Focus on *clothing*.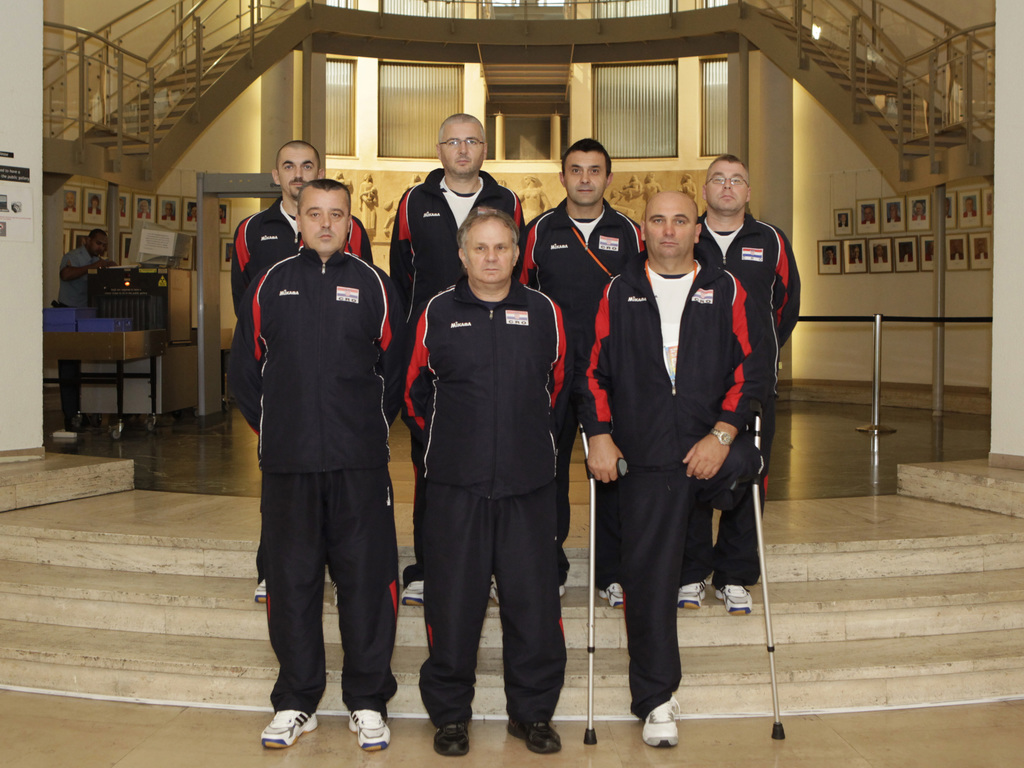
Focused at BBox(58, 241, 104, 415).
